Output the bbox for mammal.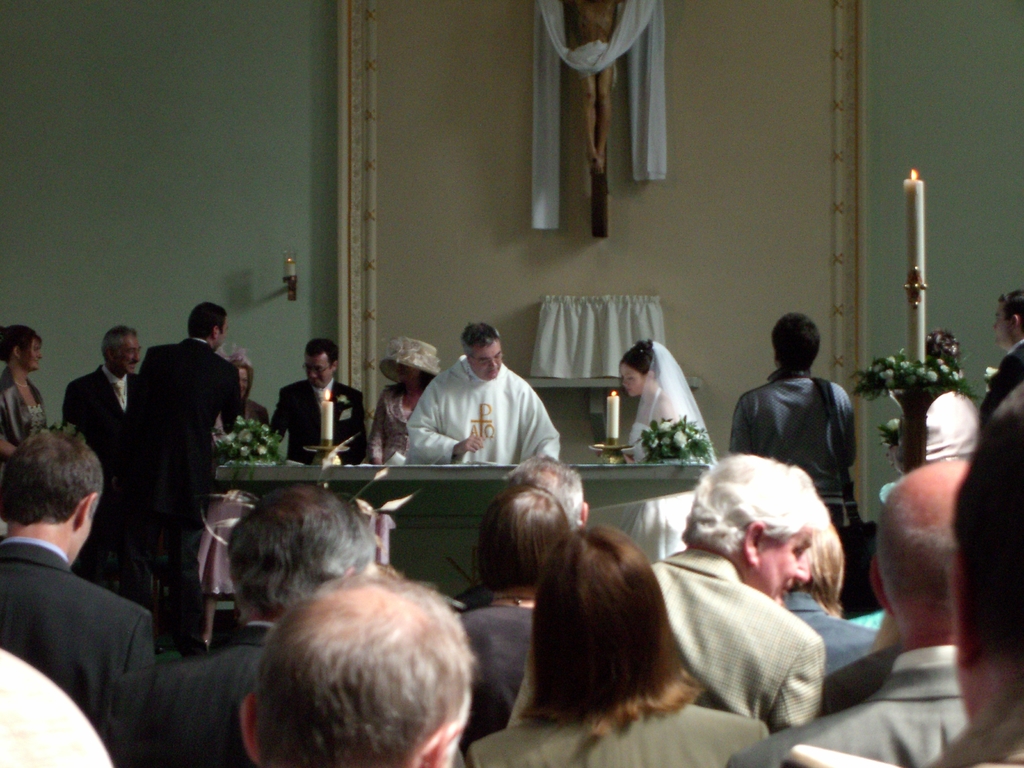
[113,478,380,767].
